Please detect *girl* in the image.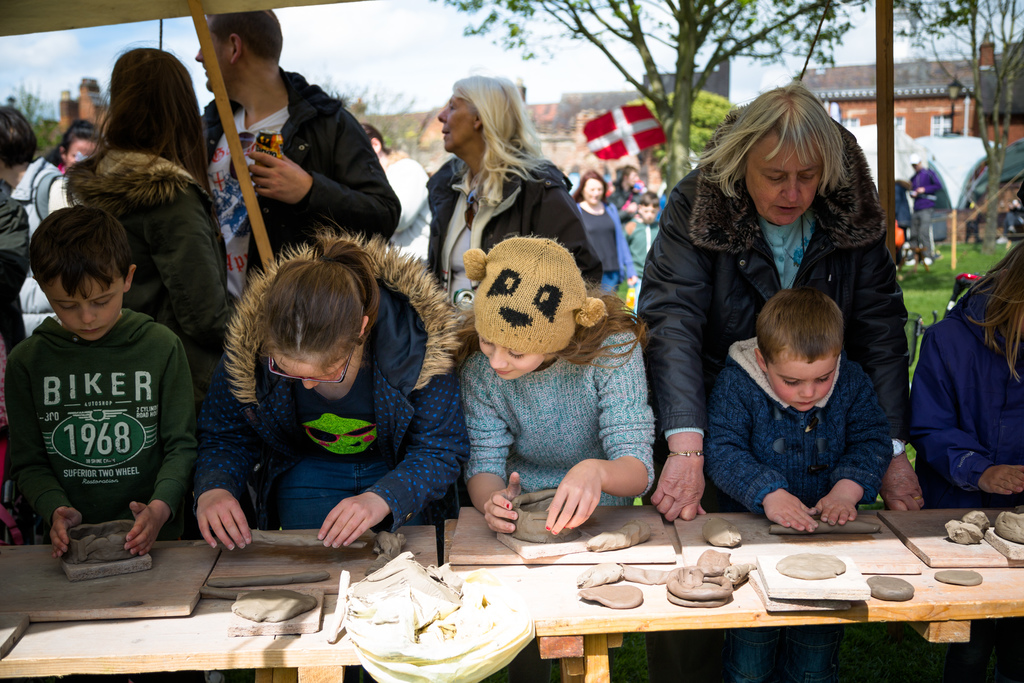
(459,229,659,682).
